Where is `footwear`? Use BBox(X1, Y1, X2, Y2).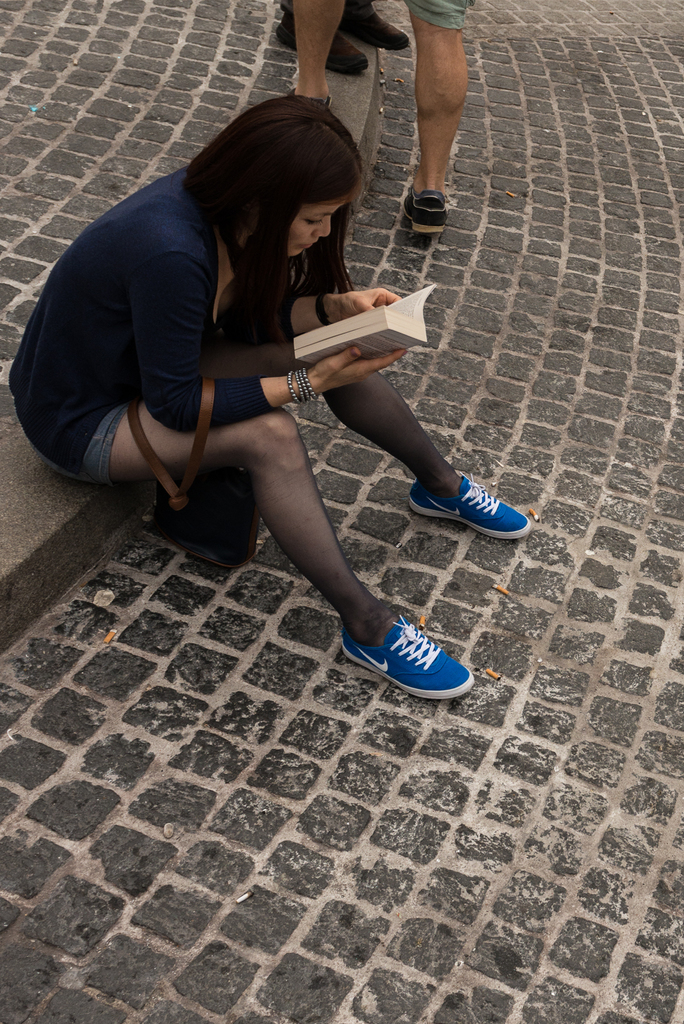
BBox(279, 17, 366, 72).
